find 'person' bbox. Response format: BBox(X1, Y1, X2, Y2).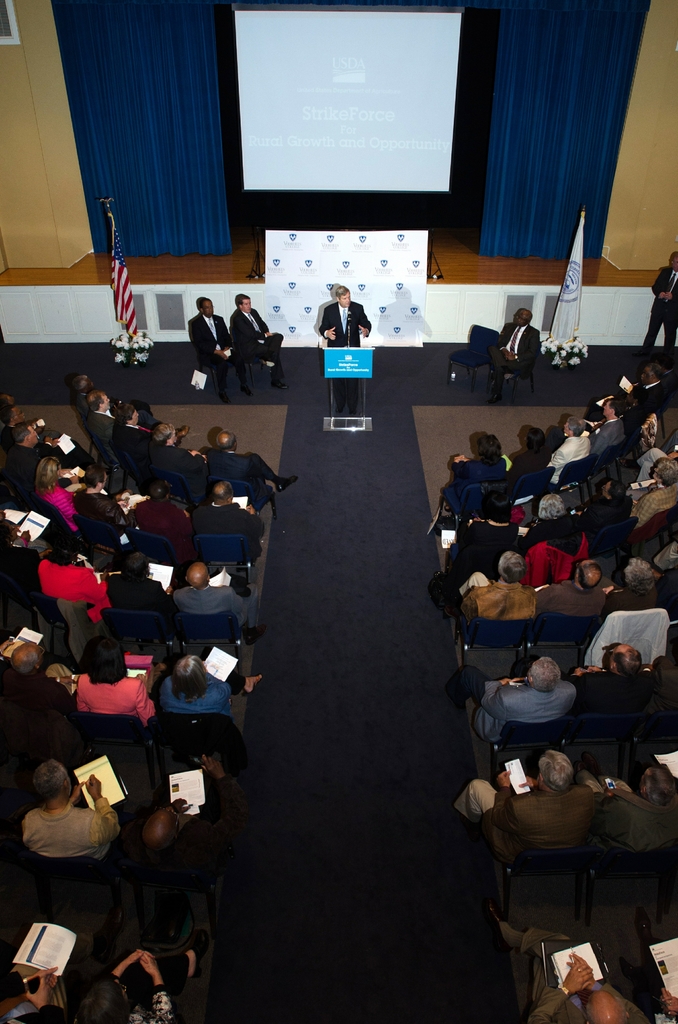
BBox(154, 659, 238, 721).
